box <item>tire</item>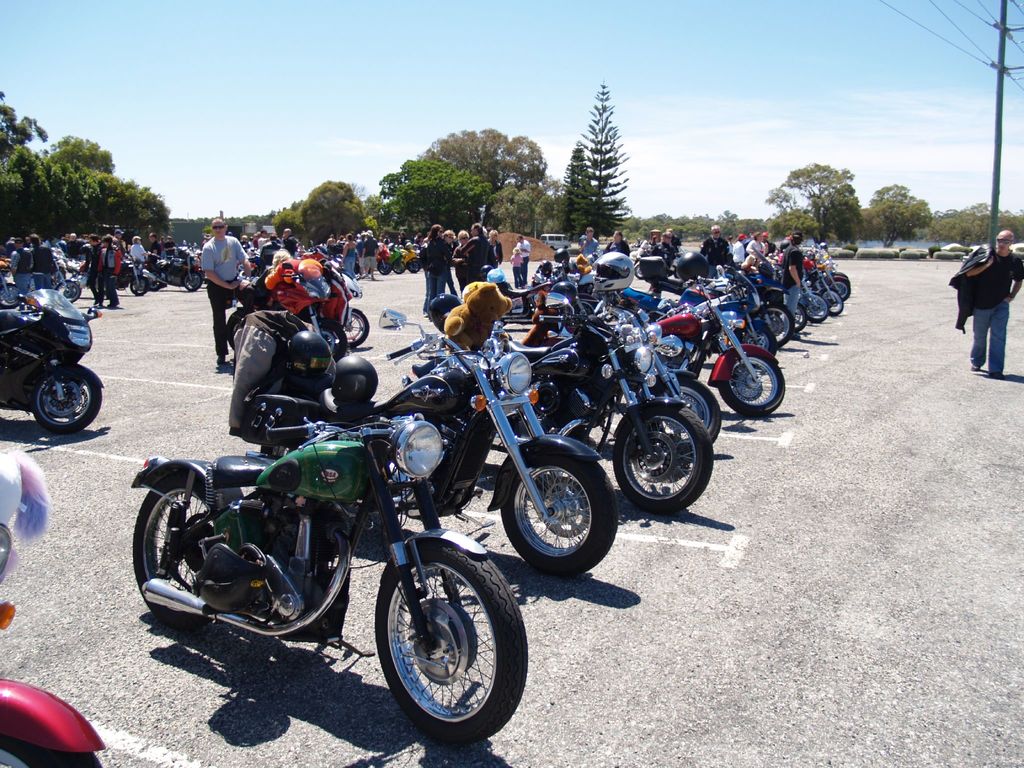
(left=361, top=271, right=373, bottom=282)
